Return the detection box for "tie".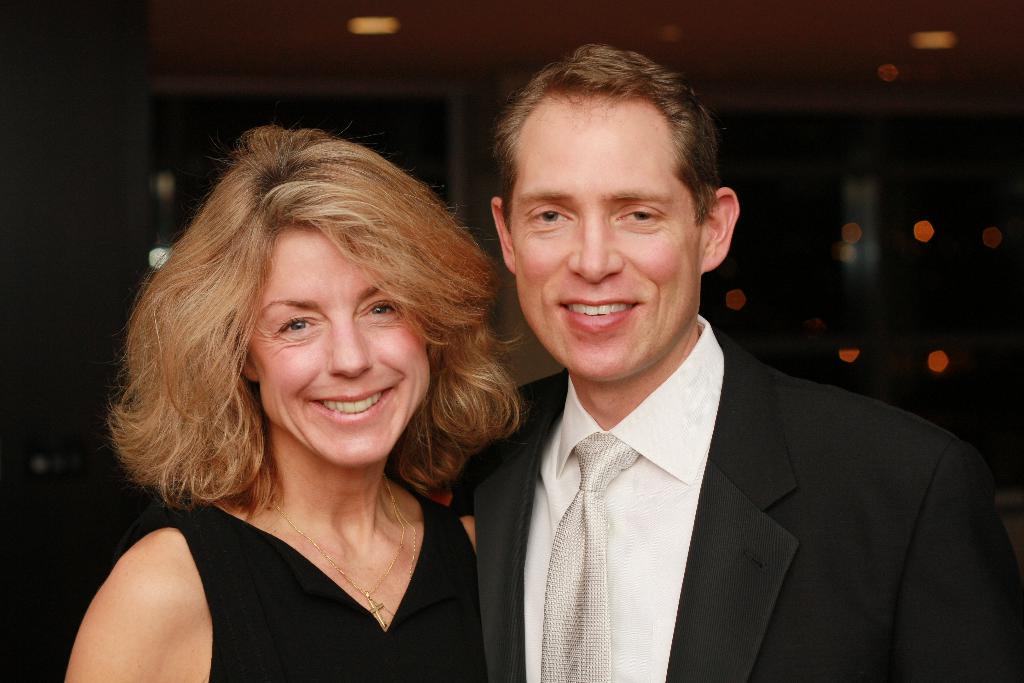
locate(539, 430, 642, 681).
